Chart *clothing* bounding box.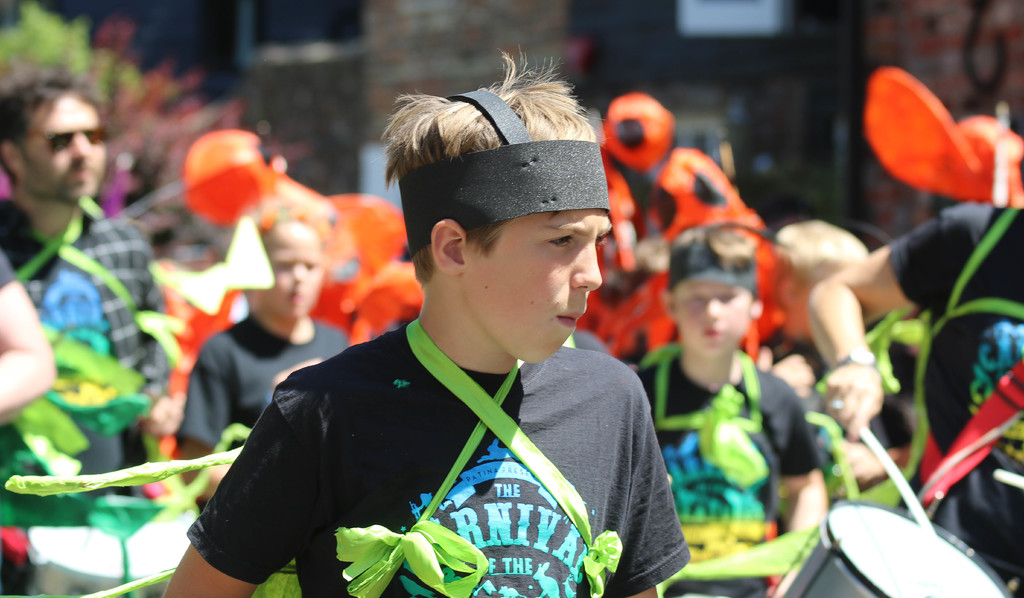
Charted: Rect(179, 311, 339, 457).
